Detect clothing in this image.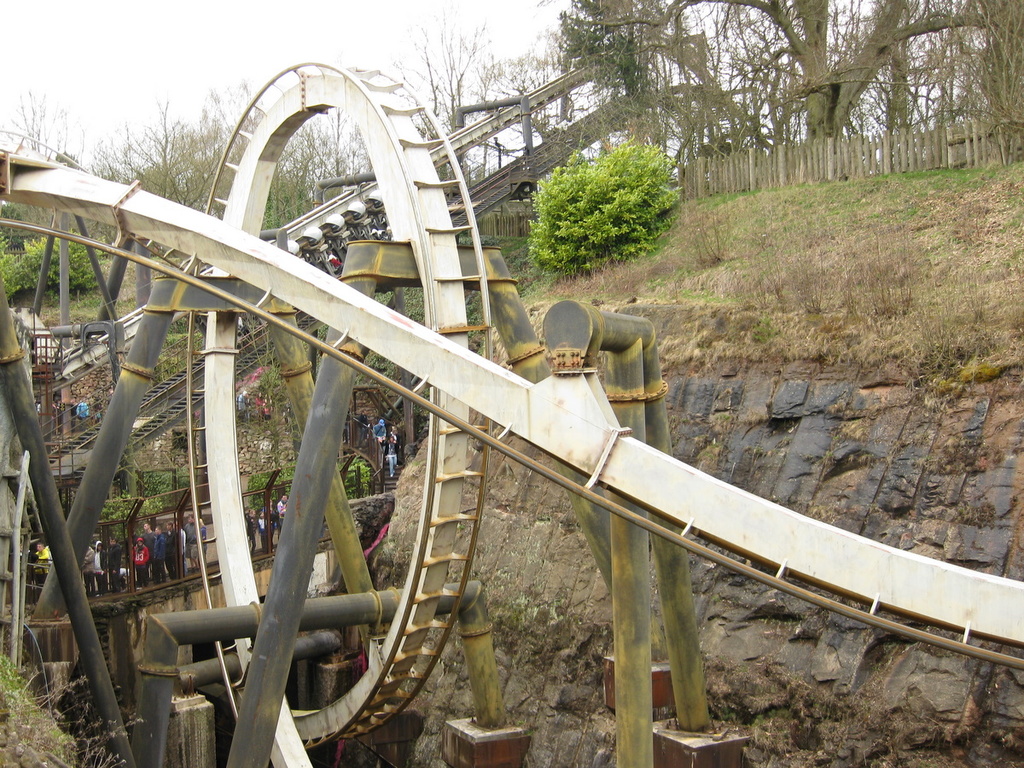
Detection: [left=238, top=393, right=248, bottom=410].
